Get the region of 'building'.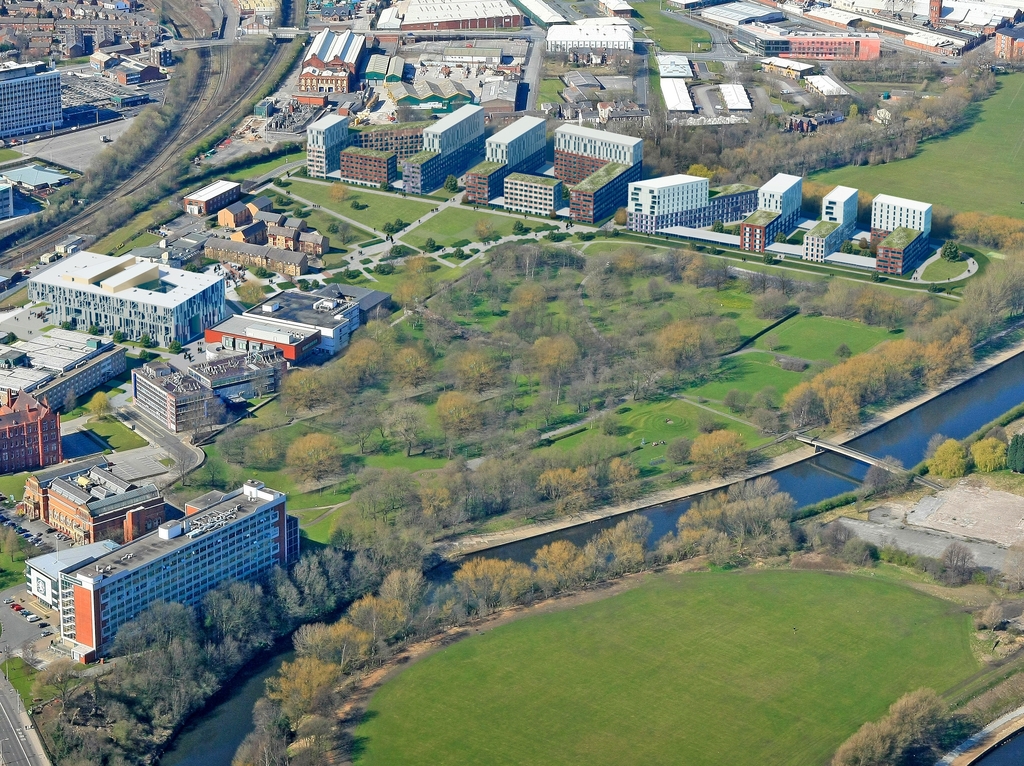
pyautogui.locateOnScreen(403, 106, 487, 193).
